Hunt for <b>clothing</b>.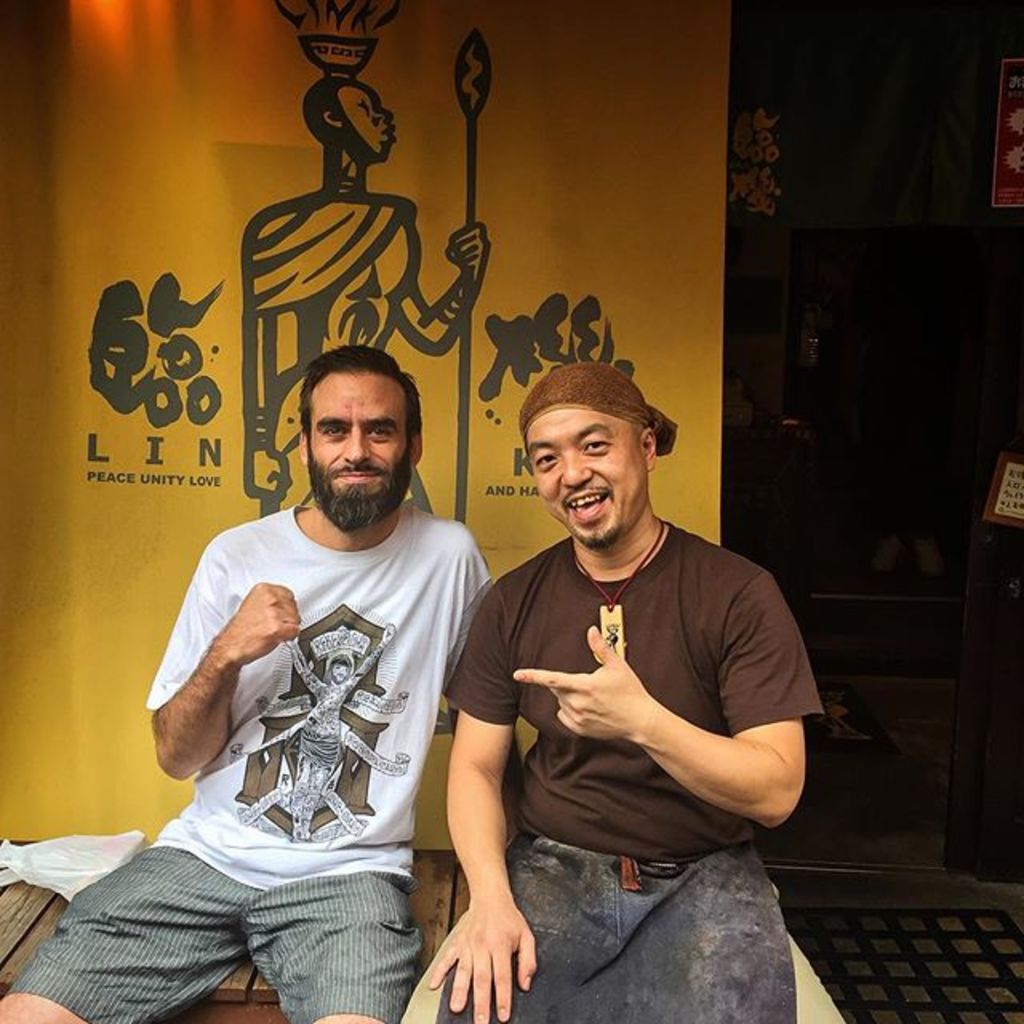
Hunted down at bbox=(5, 499, 499, 1022).
